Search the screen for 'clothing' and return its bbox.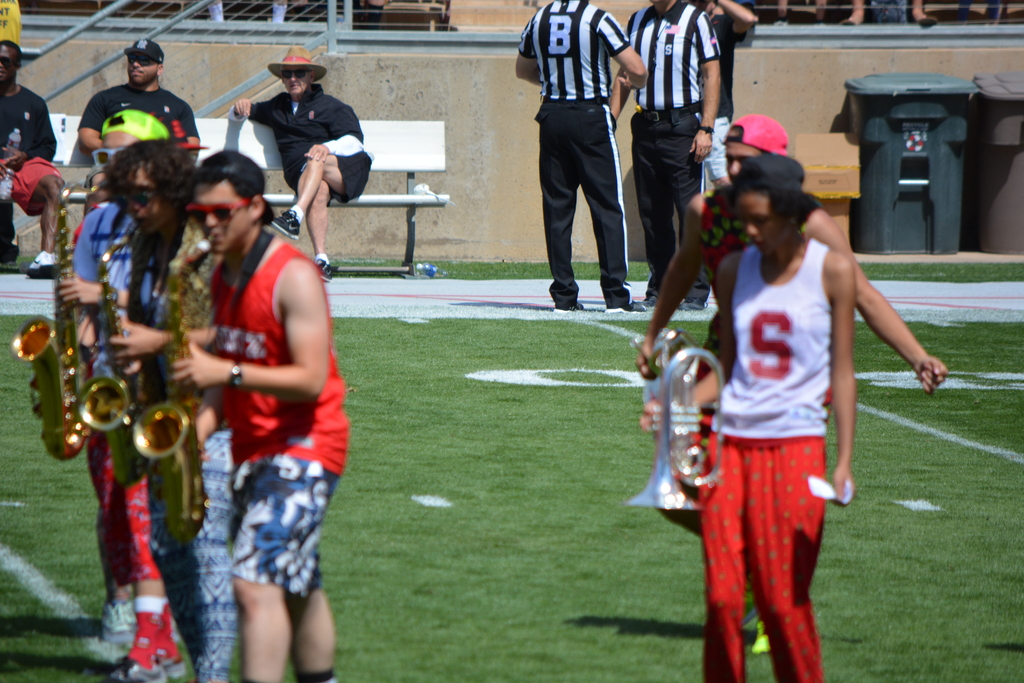
Found: {"left": 73, "top": 190, "right": 170, "bottom": 583}.
